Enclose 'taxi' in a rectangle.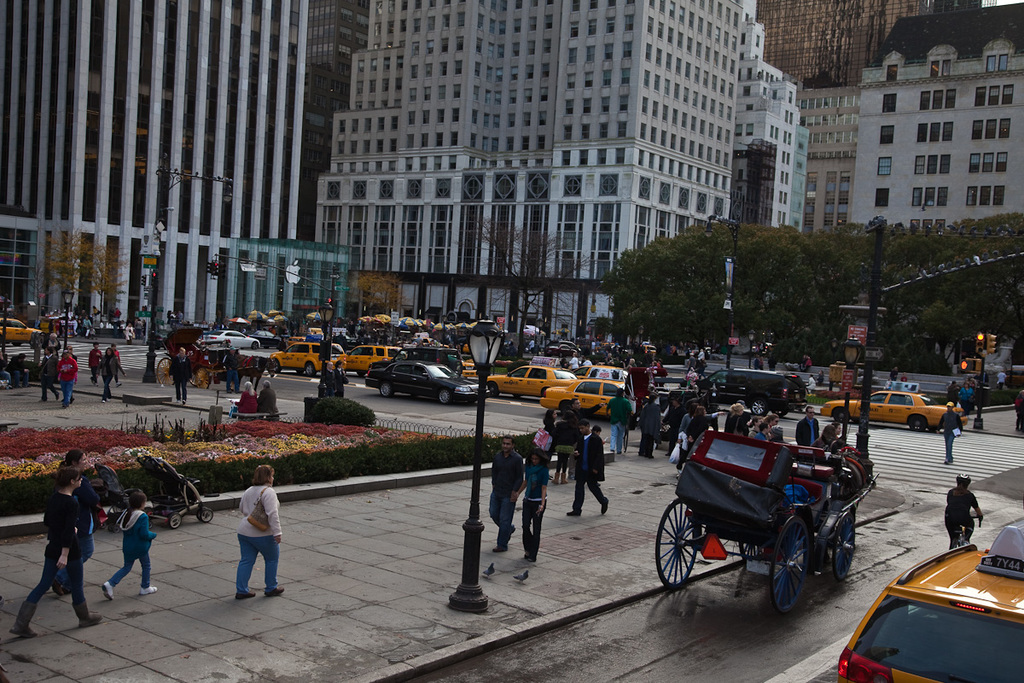
rect(346, 344, 399, 375).
